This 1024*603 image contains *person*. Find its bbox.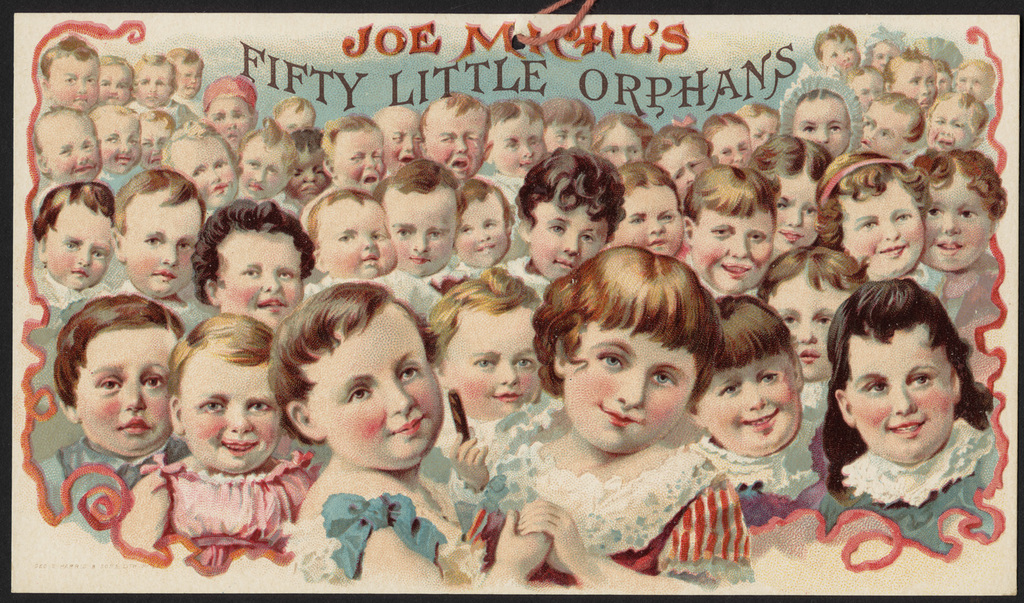
(733, 102, 783, 152).
